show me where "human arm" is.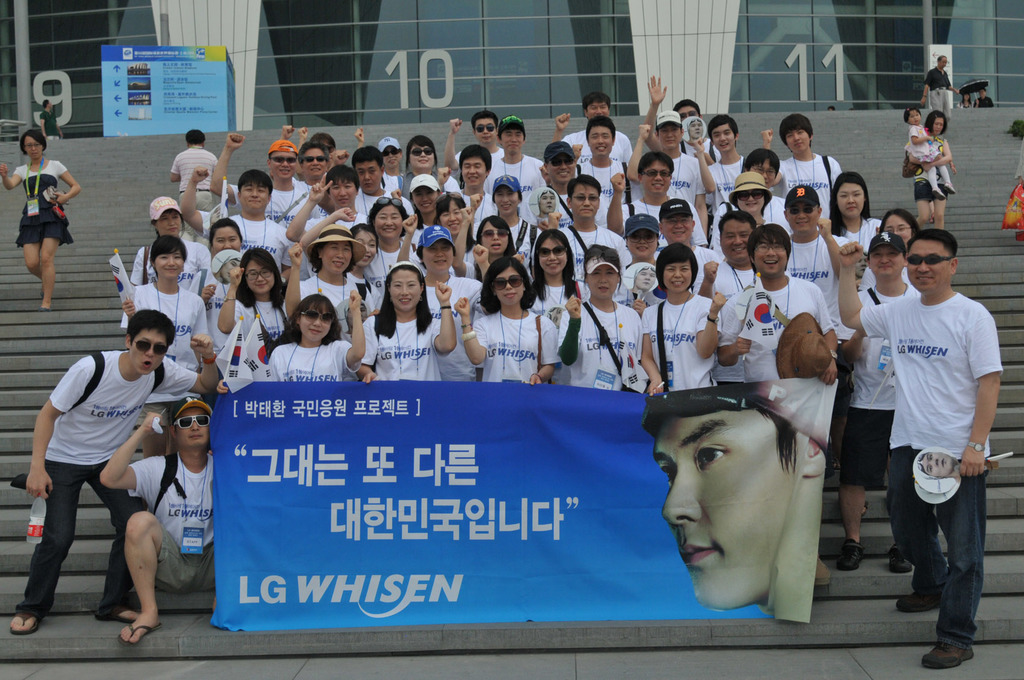
"human arm" is at 838, 321, 865, 362.
